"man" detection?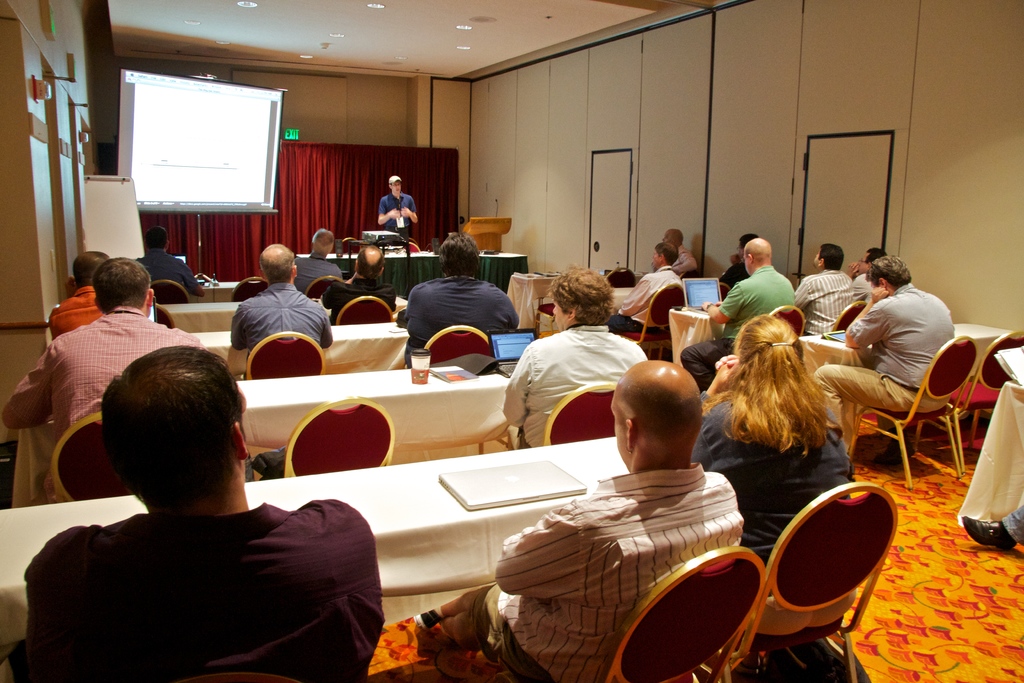
<bbox>849, 245, 895, 307</bbox>
